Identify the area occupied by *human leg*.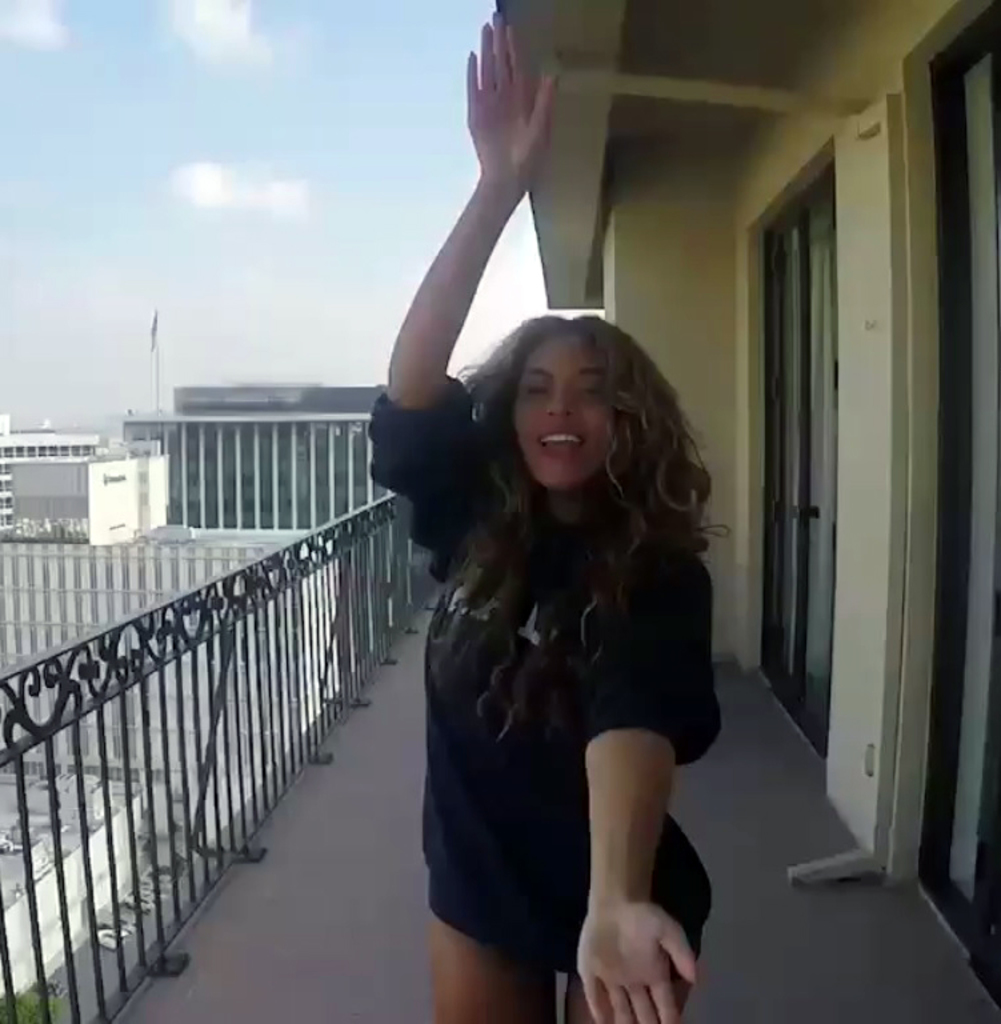
Area: bbox=(562, 912, 706, 1016).
